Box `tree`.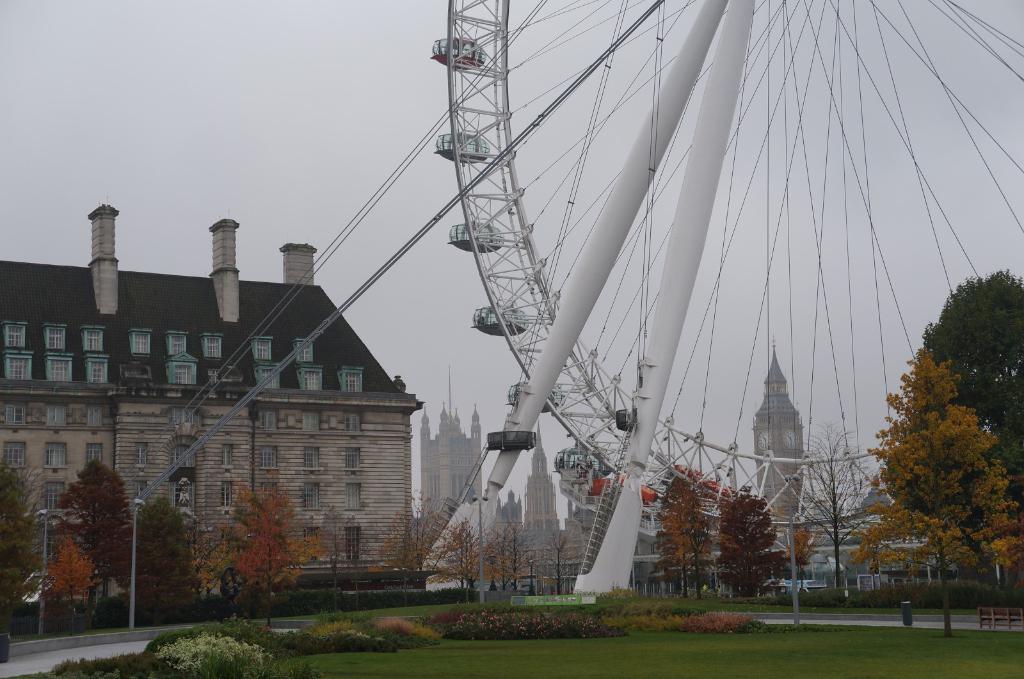
rect(0, 452, 60, 647).
